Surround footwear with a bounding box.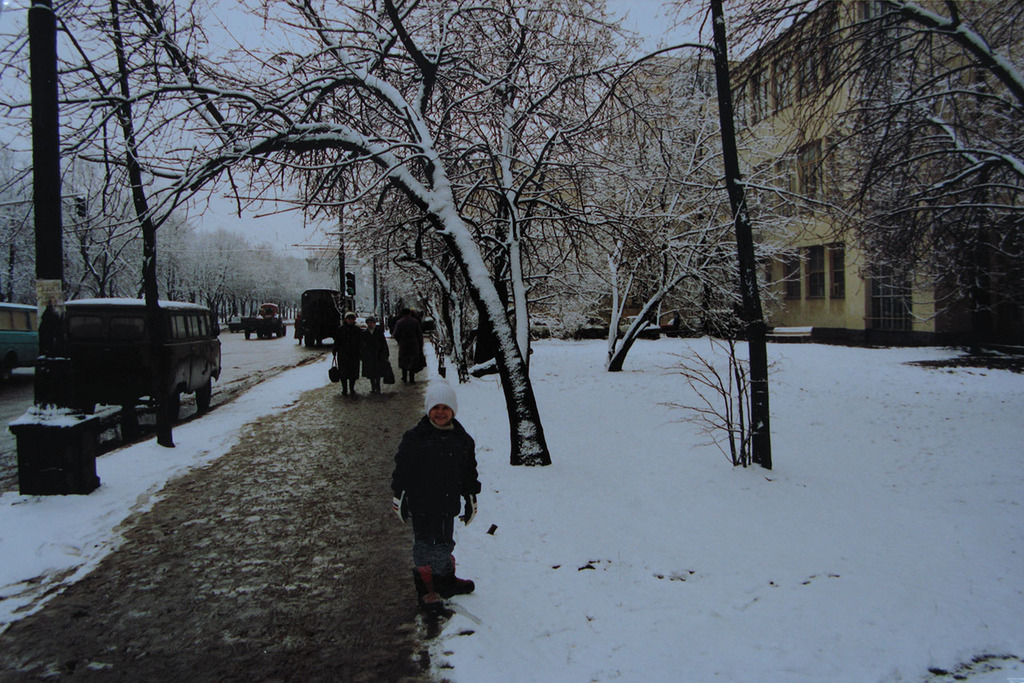
[left=432, top=557, right=474, bottom=597].
